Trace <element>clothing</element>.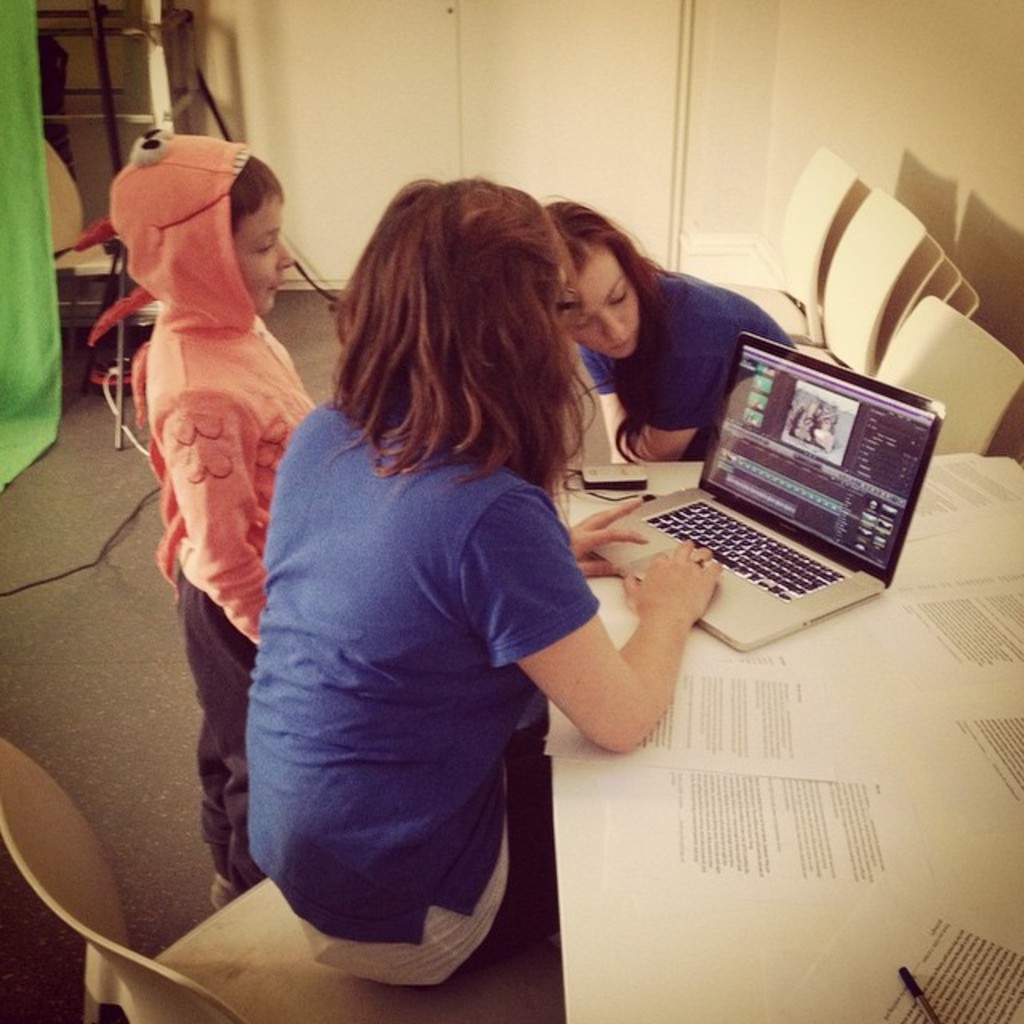
Traced to left=574, top=259, right=792, bottom=470.
